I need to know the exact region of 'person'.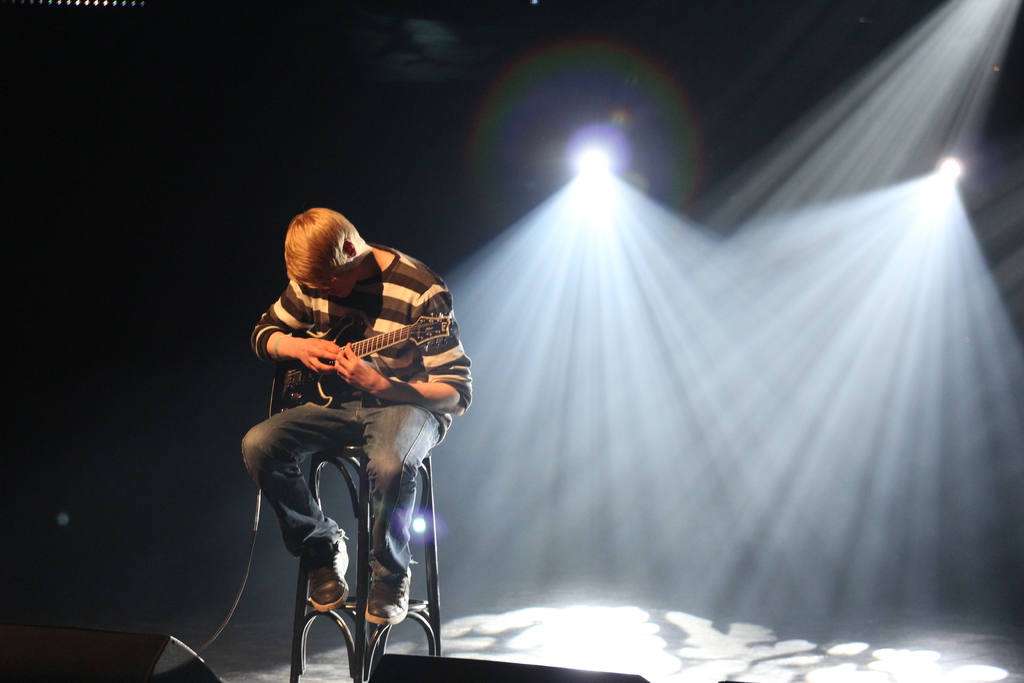
Region: <box>240,184,456,638</box>.
